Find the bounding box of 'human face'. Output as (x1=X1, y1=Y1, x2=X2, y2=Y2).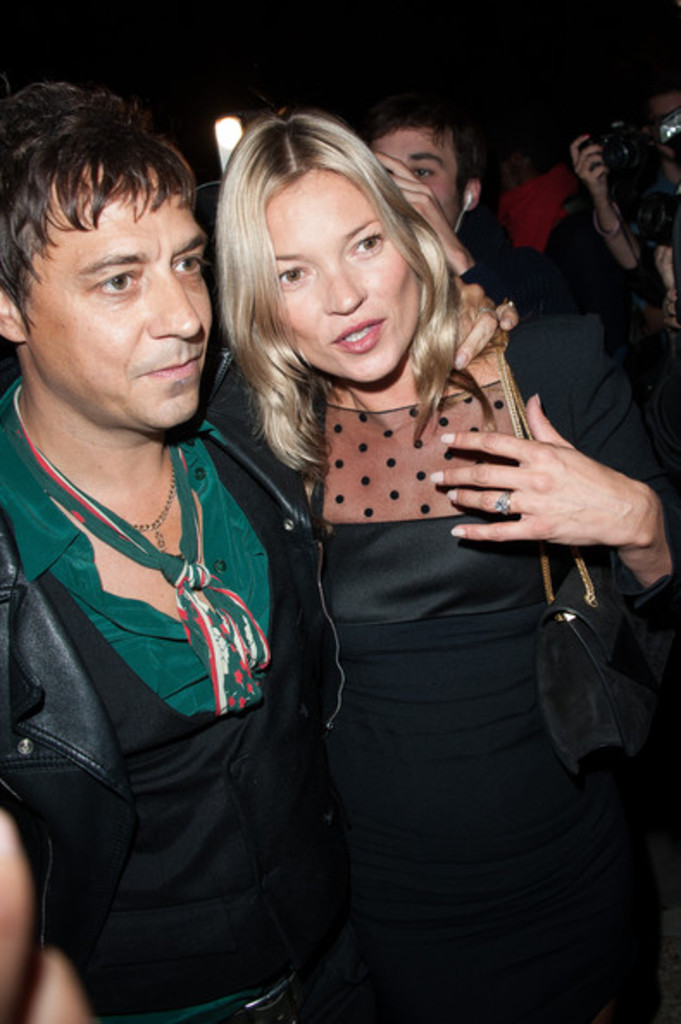
(x1=28, y1=171, x2=217, y2=436).
